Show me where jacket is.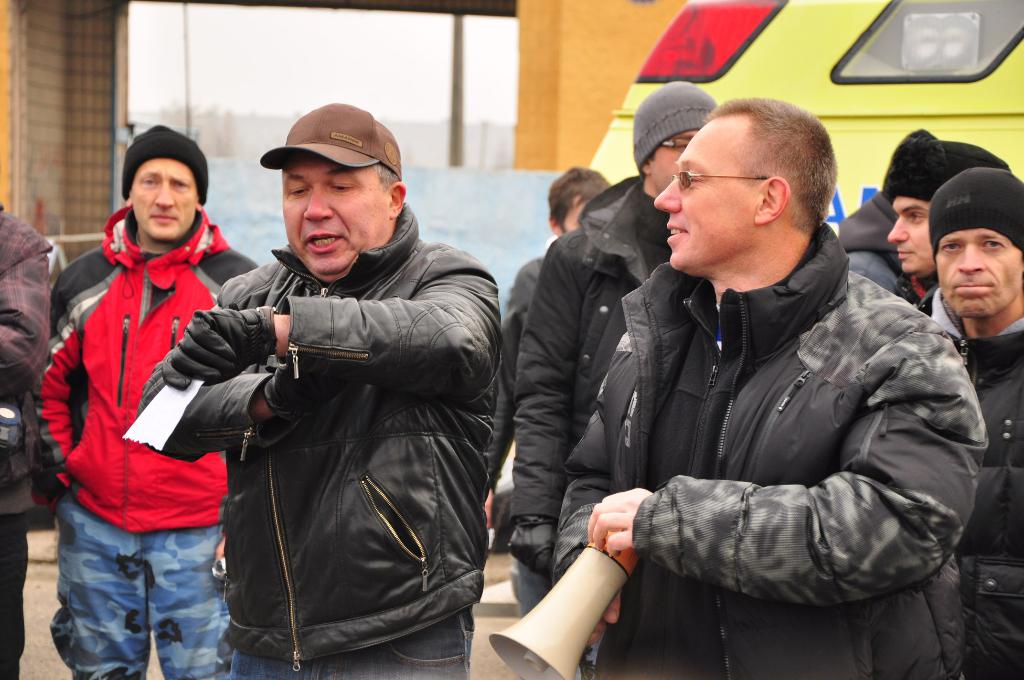
jacket is at 184/163/507/643.
